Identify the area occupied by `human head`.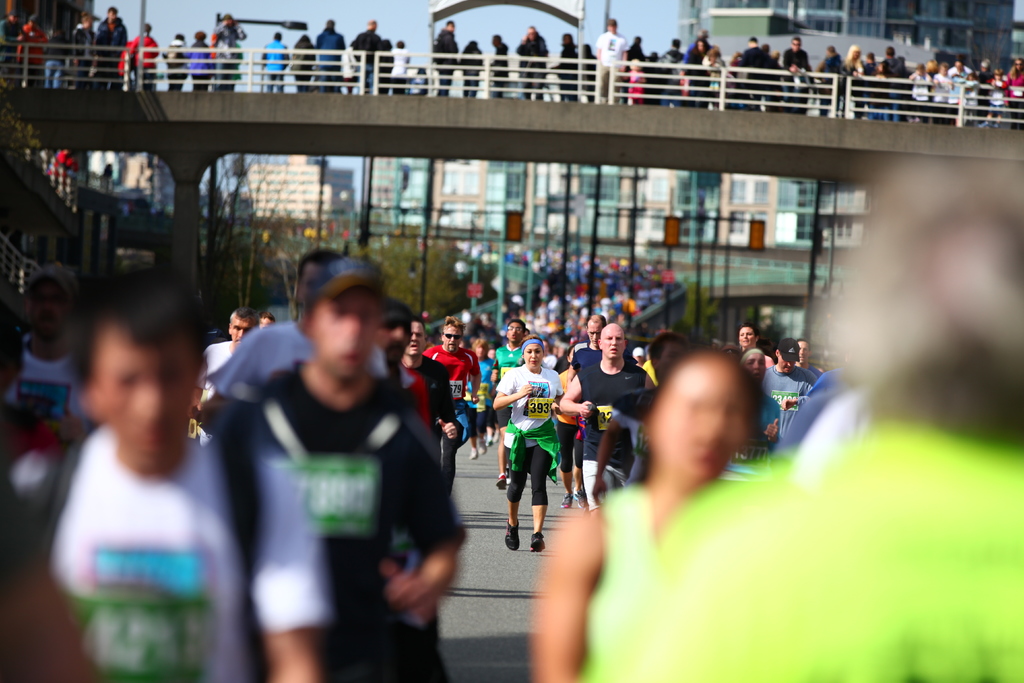
Area: crop(271, 30, 284, 43).
